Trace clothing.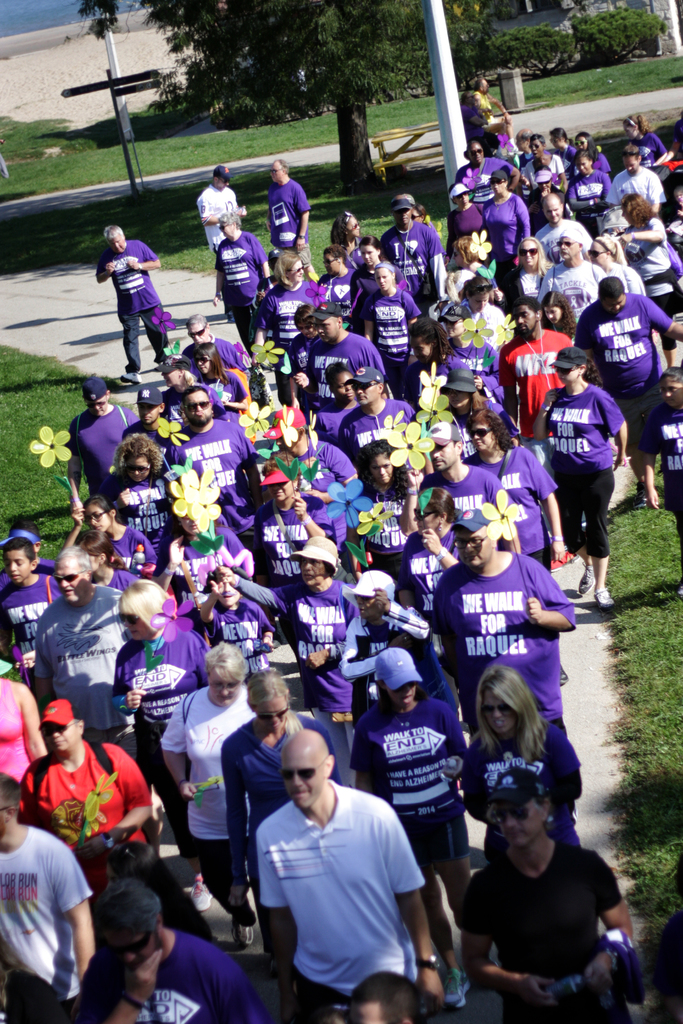
Traced to locate(4, 684, 25, 788).
